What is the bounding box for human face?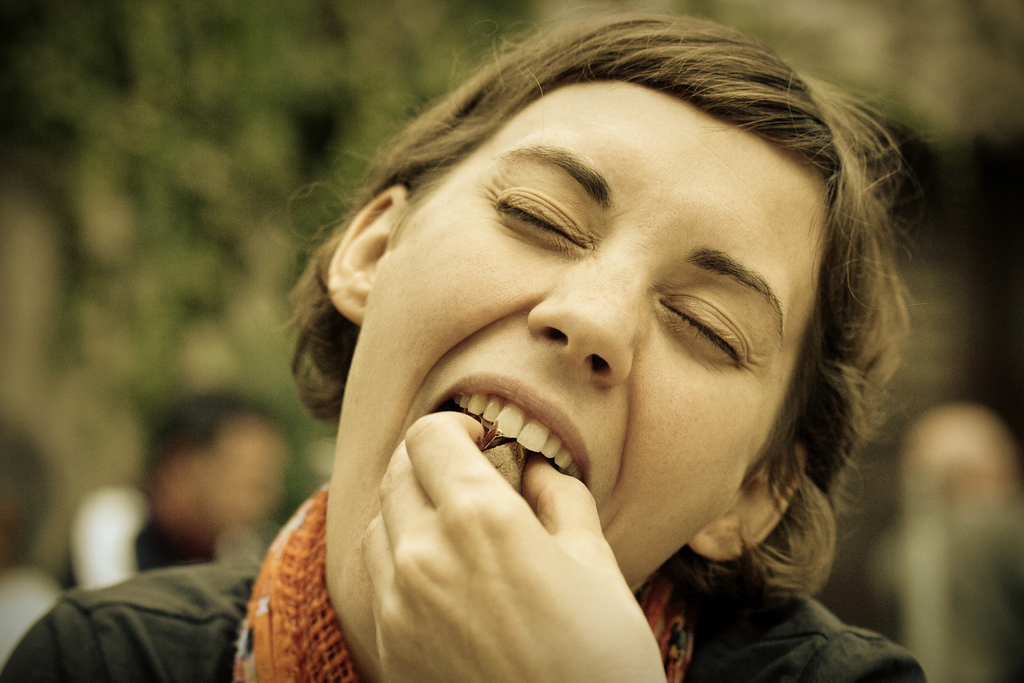
333:79:836:682.
